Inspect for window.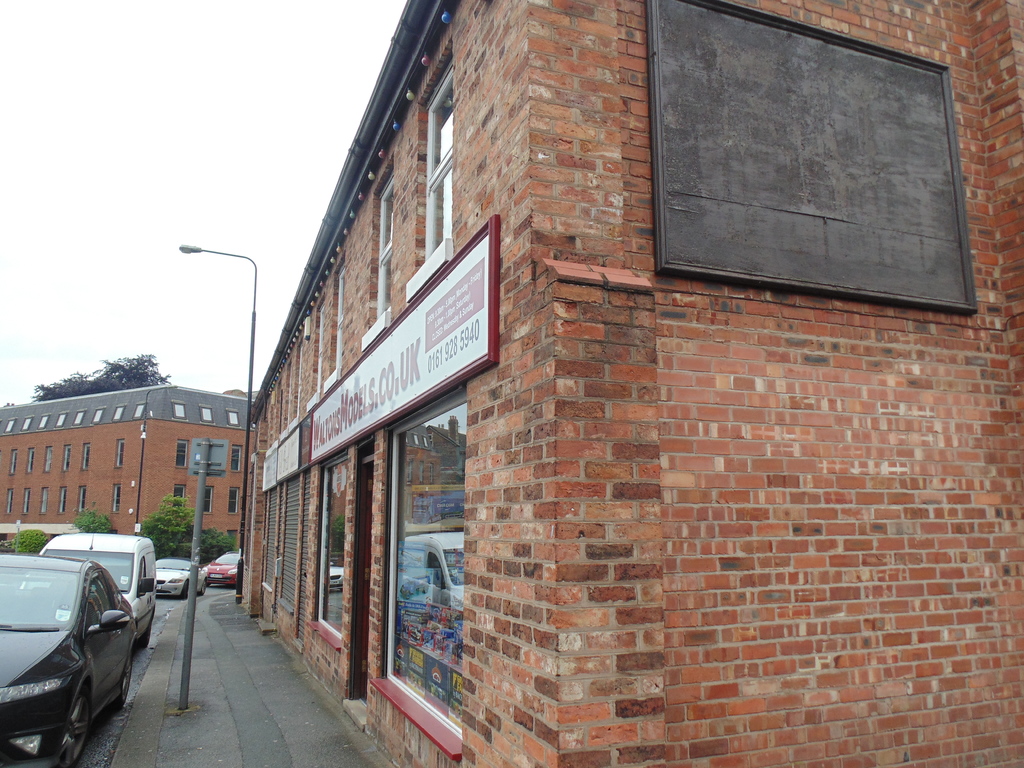
Inspection: select_region(47, 445, 54, 474).
